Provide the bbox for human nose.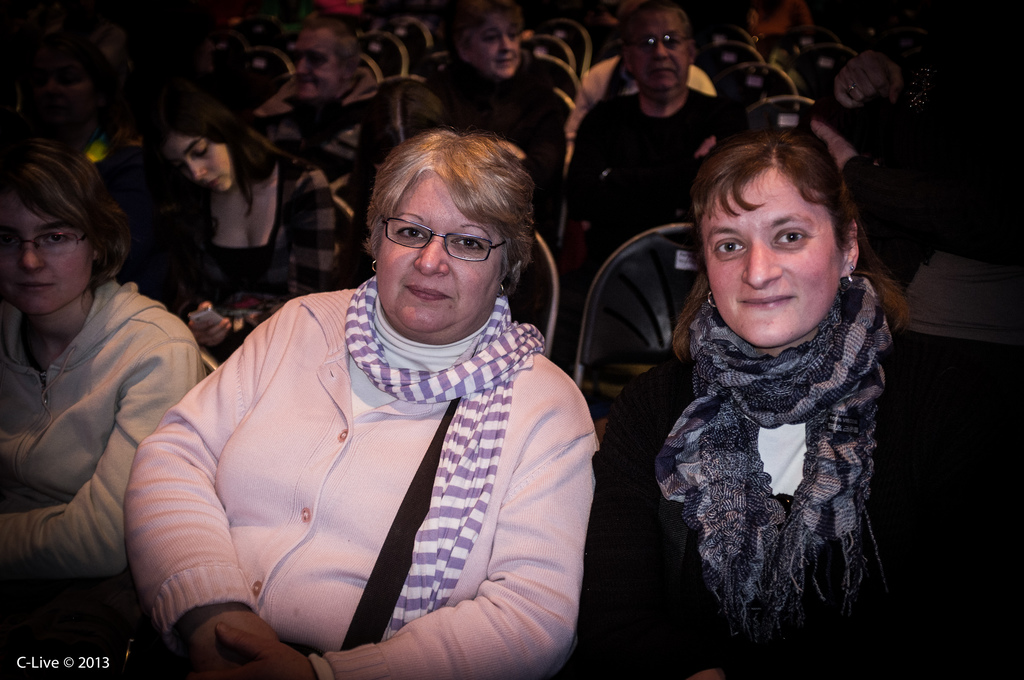
bbox=[295, 57, 307, 74].
